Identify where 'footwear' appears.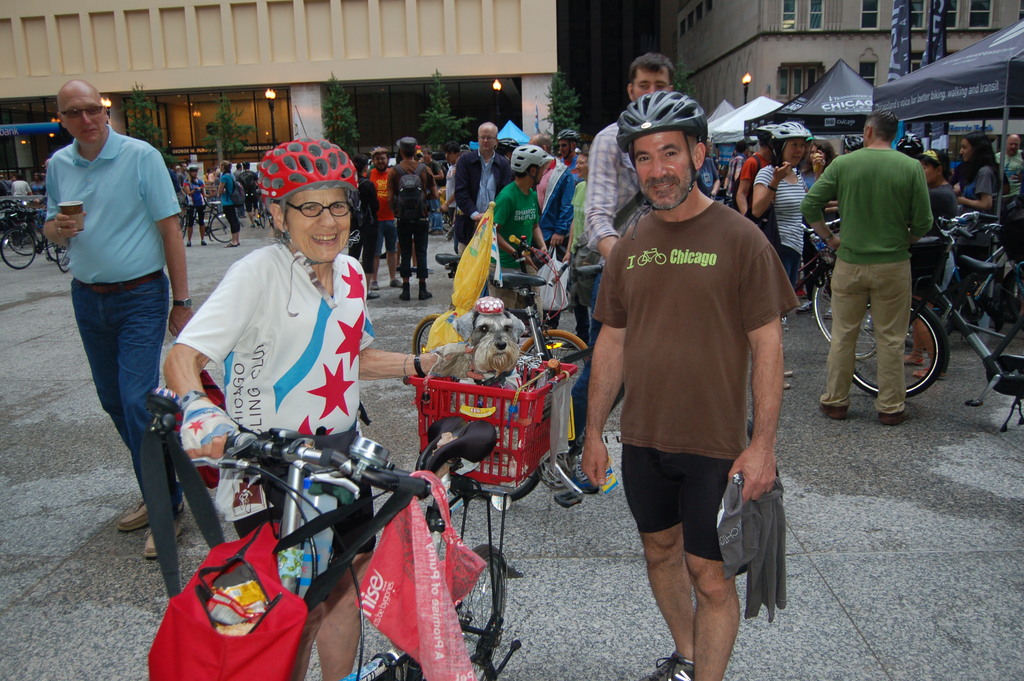
Appears at select_region(801, 295, 816, 313).
